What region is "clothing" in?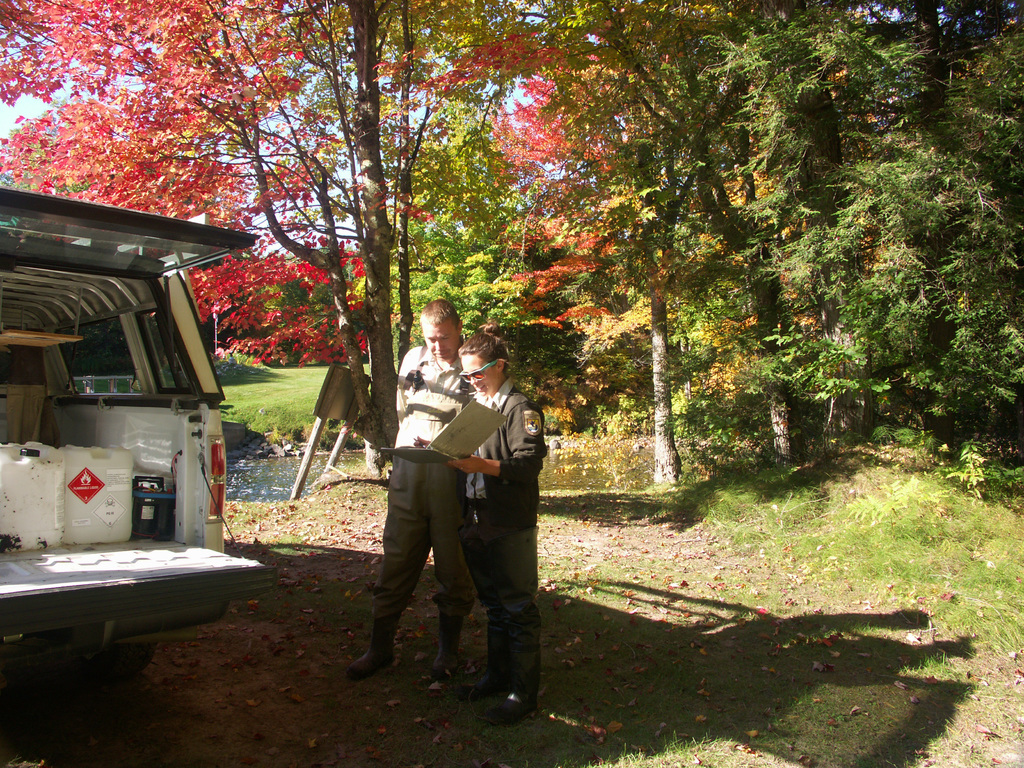
bbox=[356, 335, 499, 685].
